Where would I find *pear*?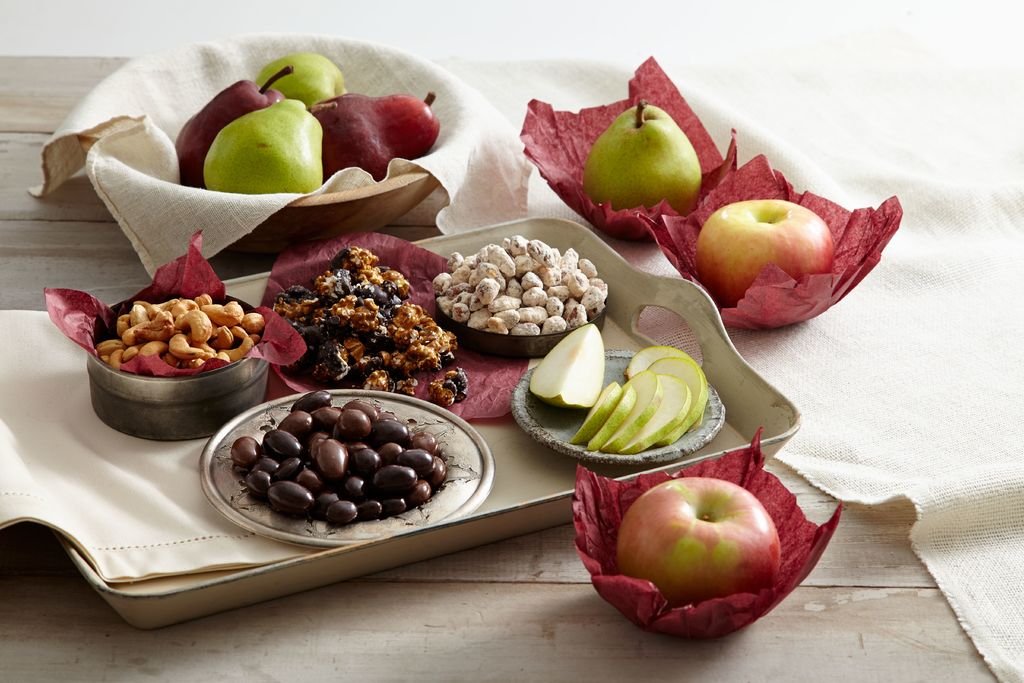
At locate(582, 95, 700, 215).
